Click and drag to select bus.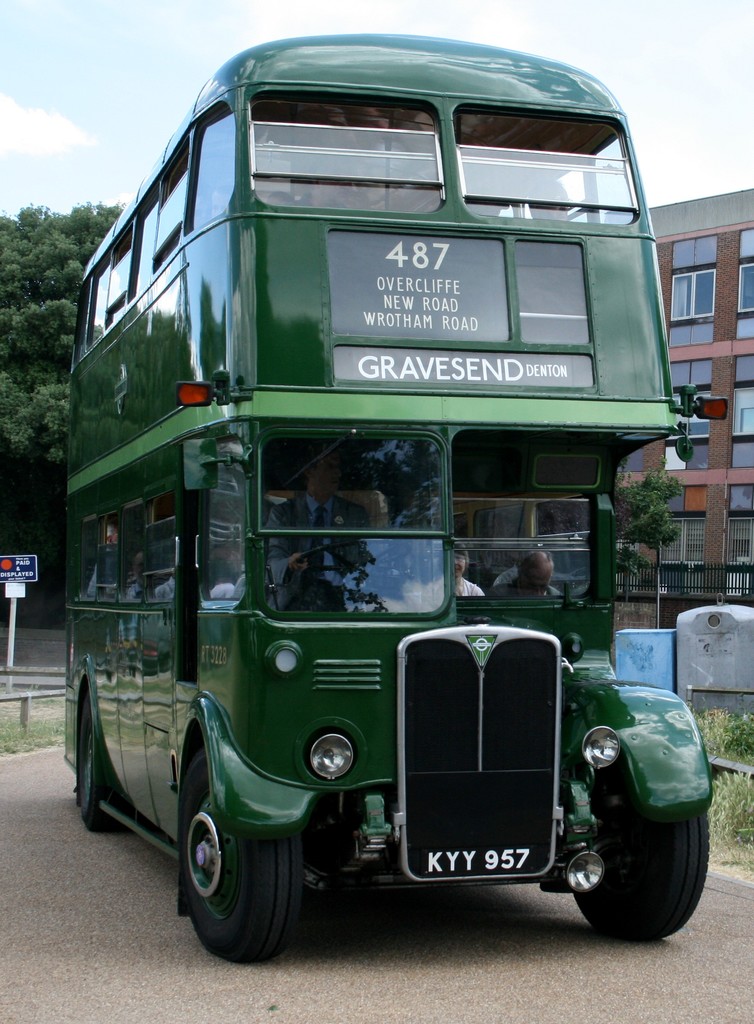
Selection: [58,30,723,959].
